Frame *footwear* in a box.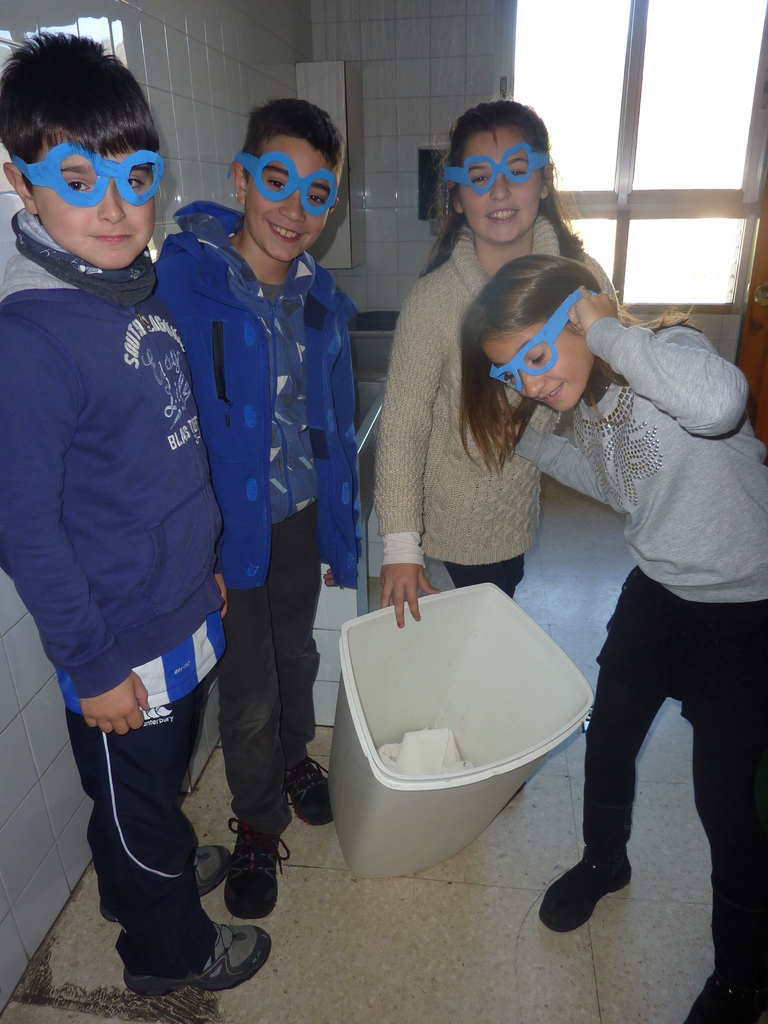
<box>284,758,332,826</box>.
